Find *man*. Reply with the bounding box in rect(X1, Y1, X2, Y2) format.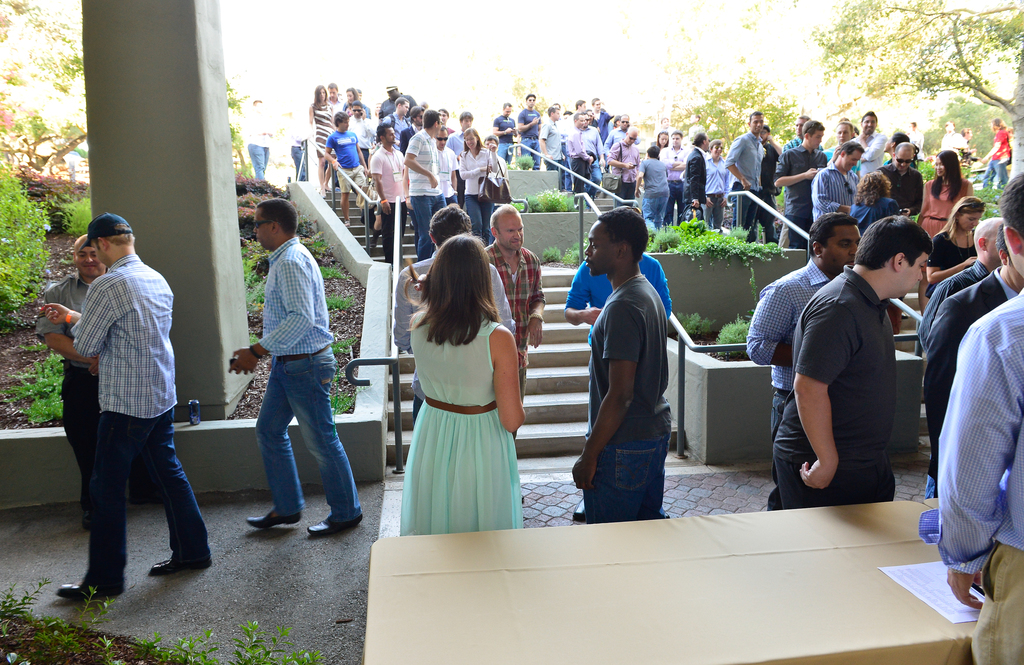
rect(934, 168, 1023, 664).
